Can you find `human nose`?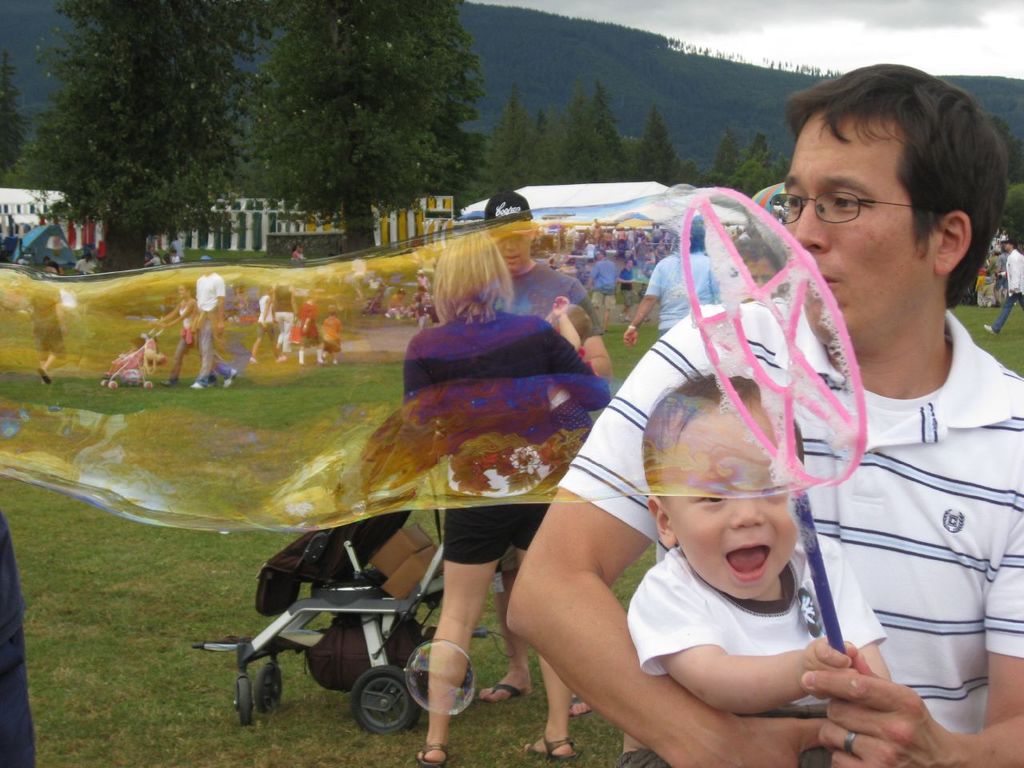
Yes, bounding box: bbox=(503, 238, 518, 254).
